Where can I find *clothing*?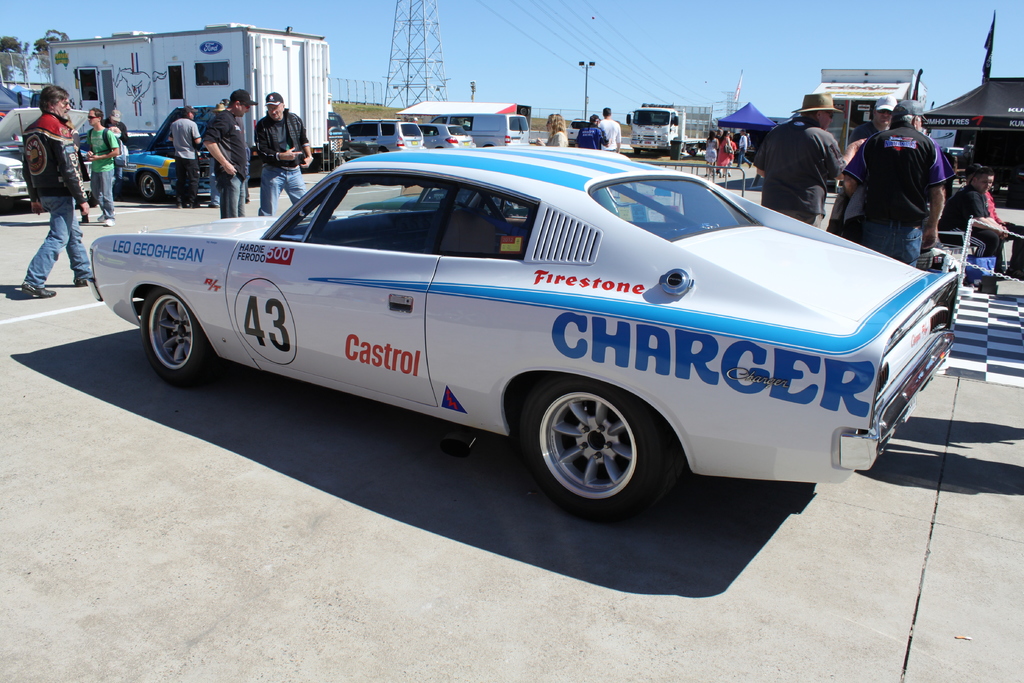
You can find it at bbox=[943, 182, 990, 281].
